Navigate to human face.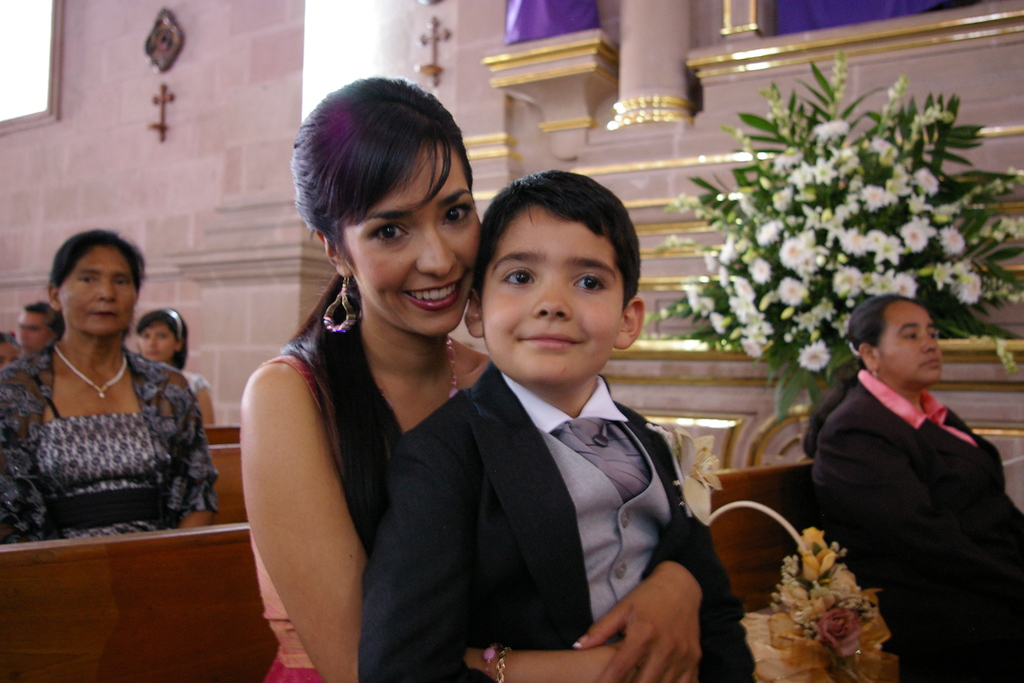
Navigation target: (339, 139, 482, 331).
